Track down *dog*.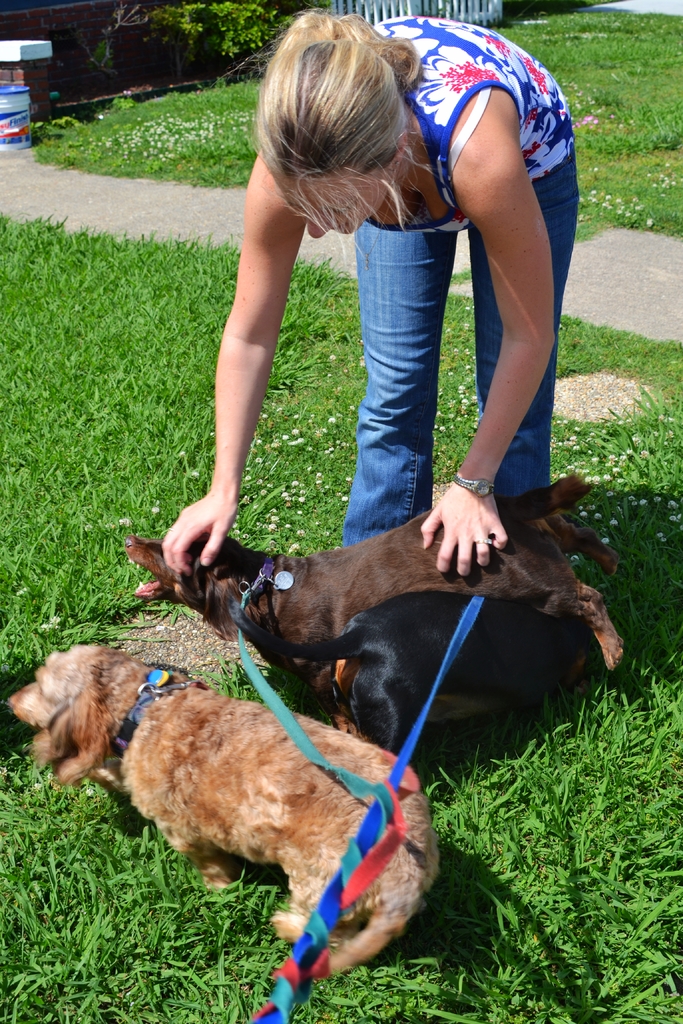
Tracked to [x1=124, y1=465, x2=629, y2=762].
